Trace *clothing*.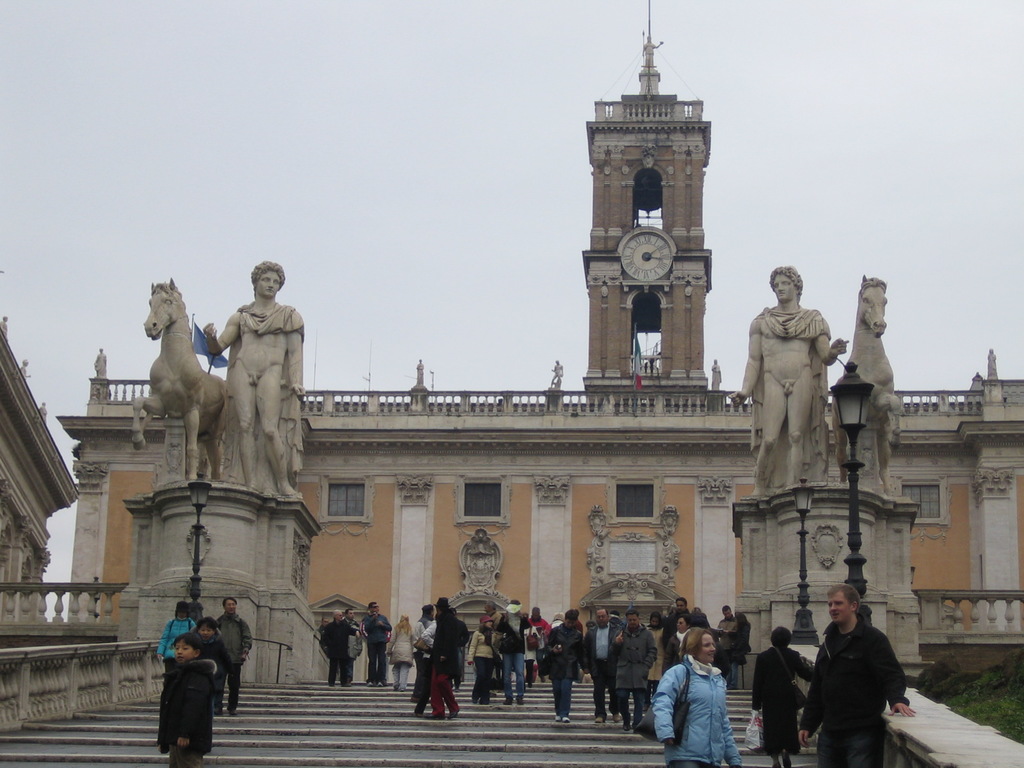
Traced to bbox=(215, 612, 246, 700).
